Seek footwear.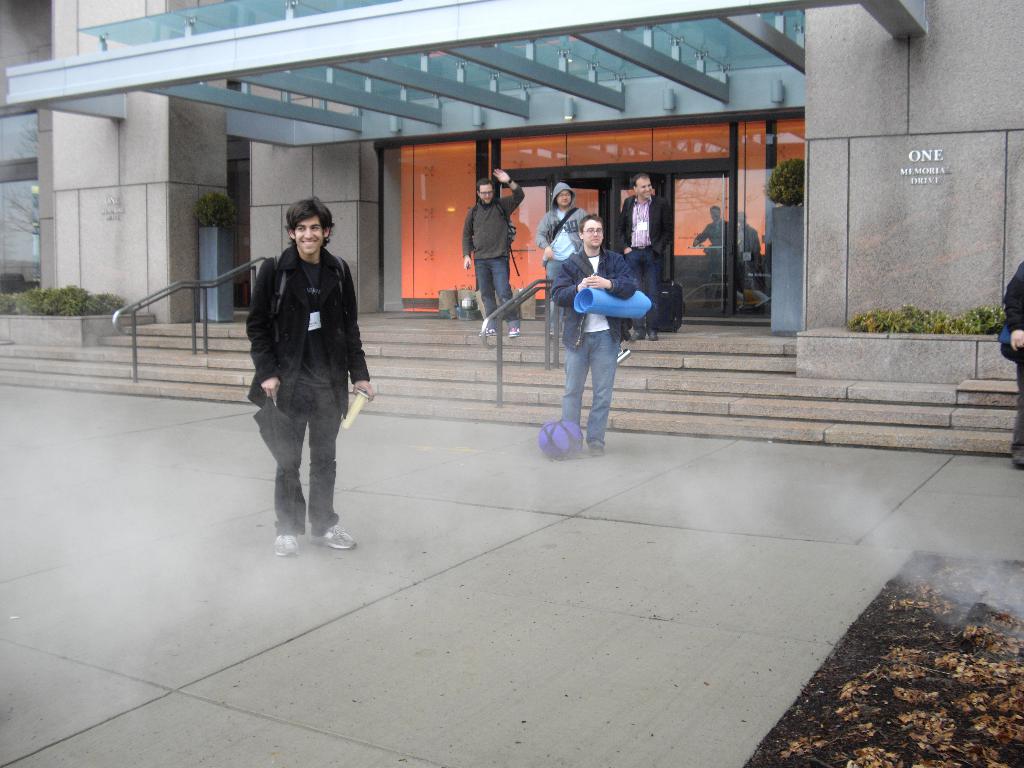
(483, 325, 494, 340).
